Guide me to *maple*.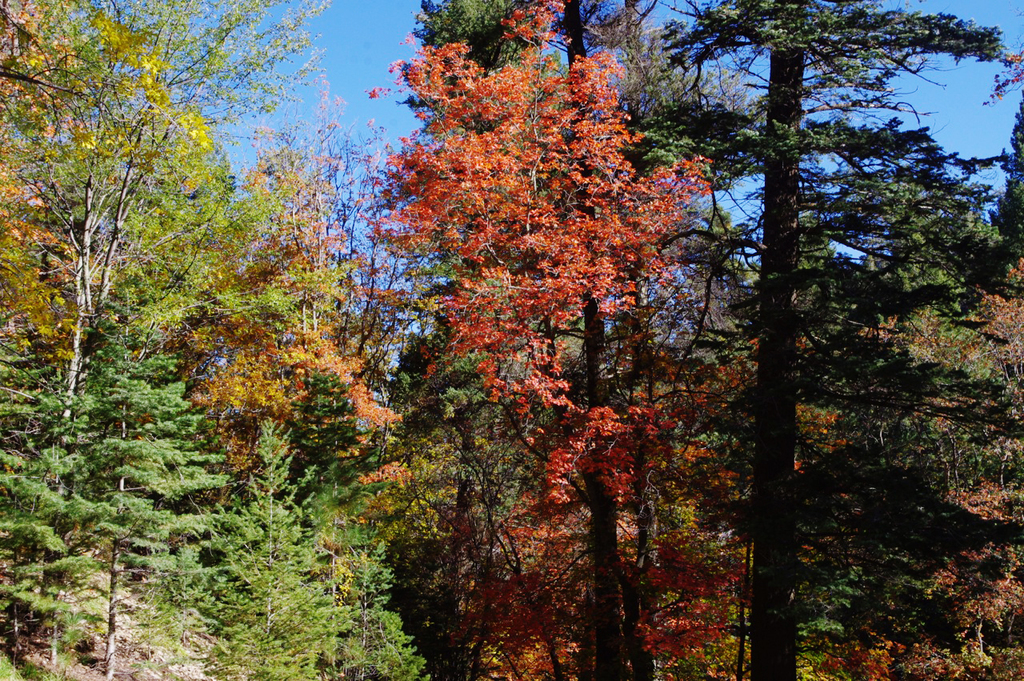
Guidance: (0,0,1023,680).
